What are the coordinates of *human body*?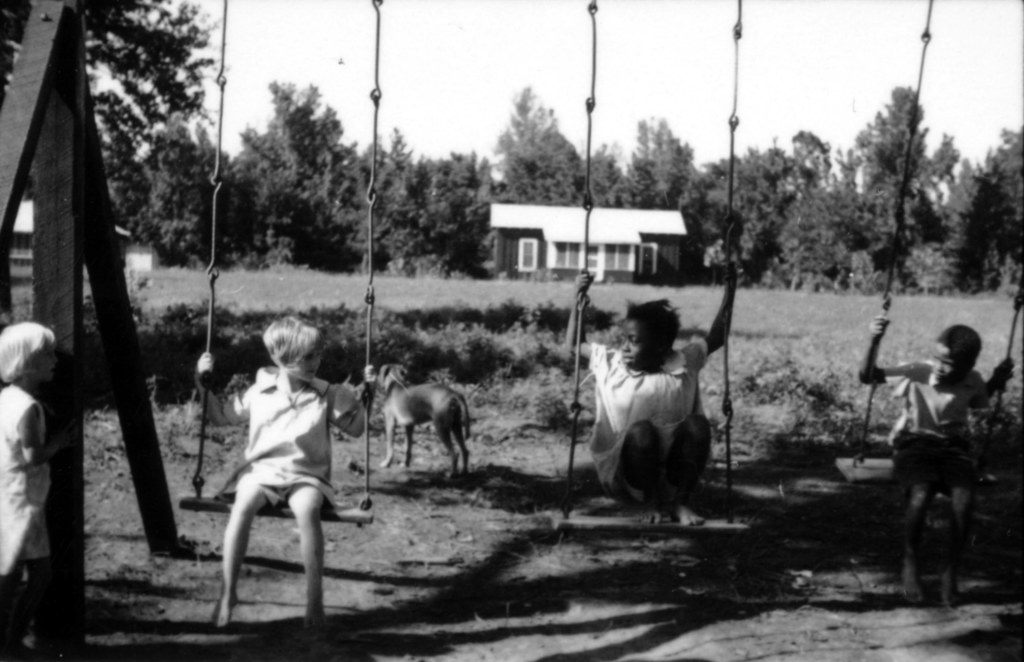
box(0, 318, 63, 659).
